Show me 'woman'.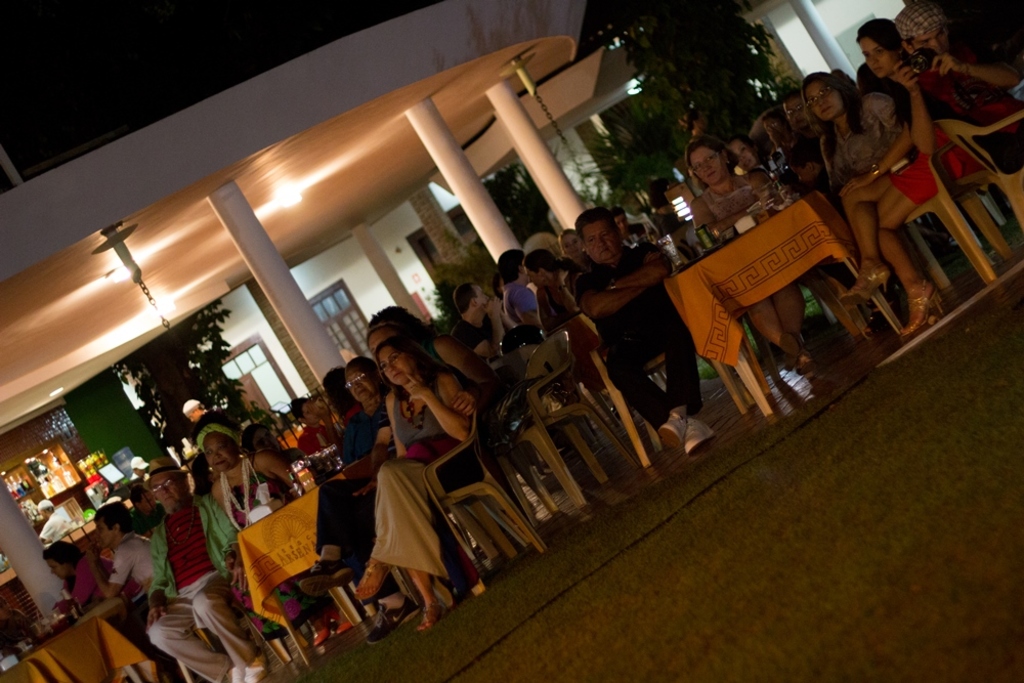
'woman' is here: x1=292 y1=352 x2=427 y2=644.
